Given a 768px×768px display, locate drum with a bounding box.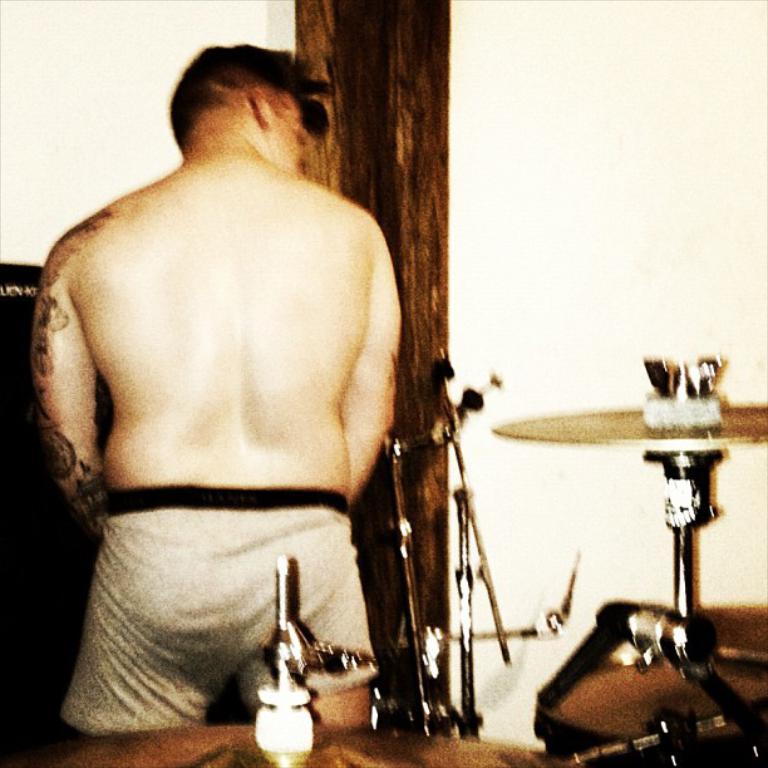
Located: rect(535, 656, 767, 767).
